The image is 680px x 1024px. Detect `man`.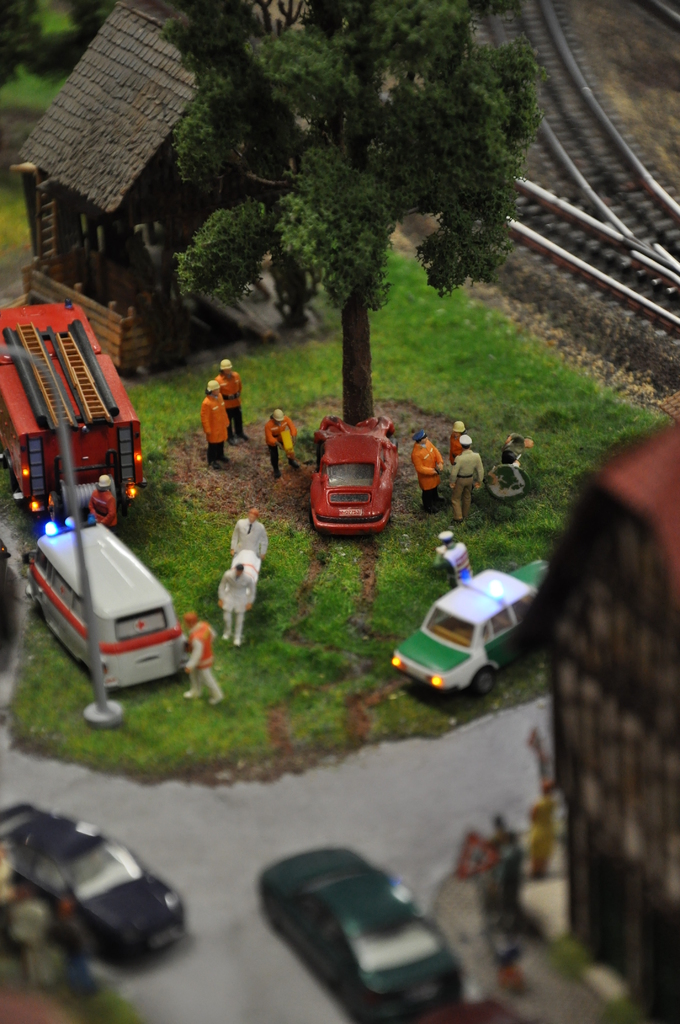
Detection: <region>87, 471, 117, 531</region>.
